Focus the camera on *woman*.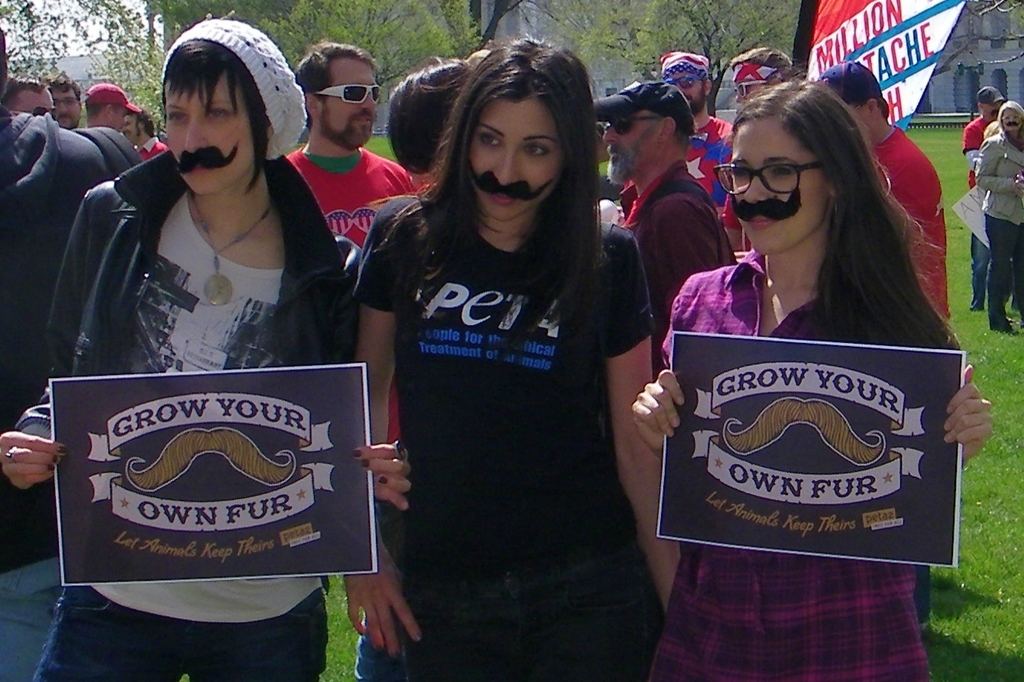
Focus region: l=384, t=60, r=475, b=199.
